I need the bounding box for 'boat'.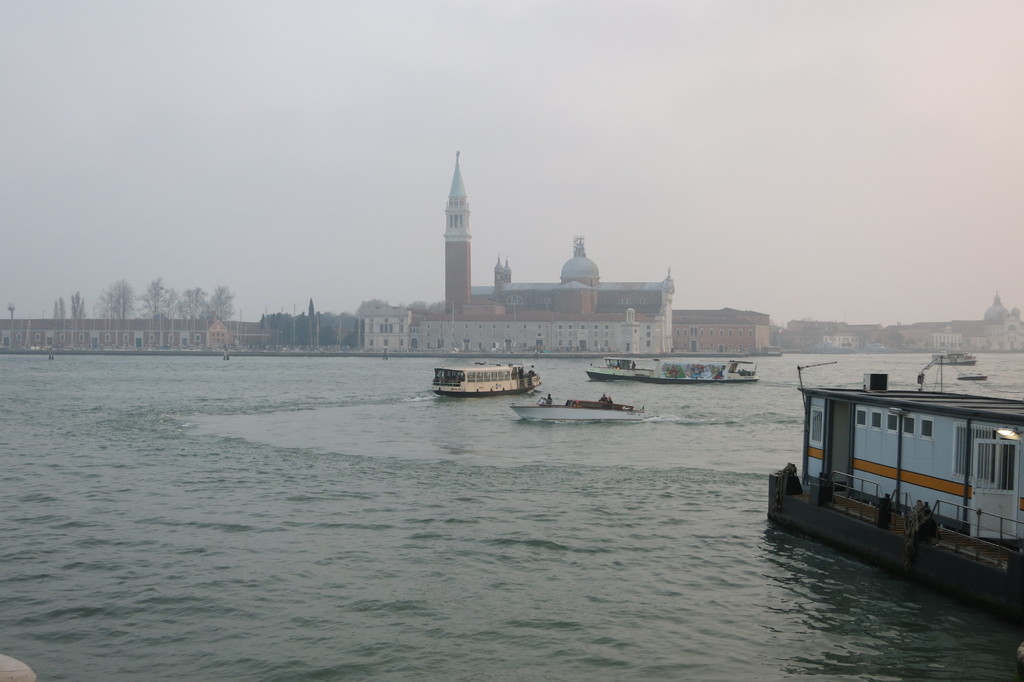
Here it is: pyautogui.locateOnScreen(508, 396, 646, 421).
